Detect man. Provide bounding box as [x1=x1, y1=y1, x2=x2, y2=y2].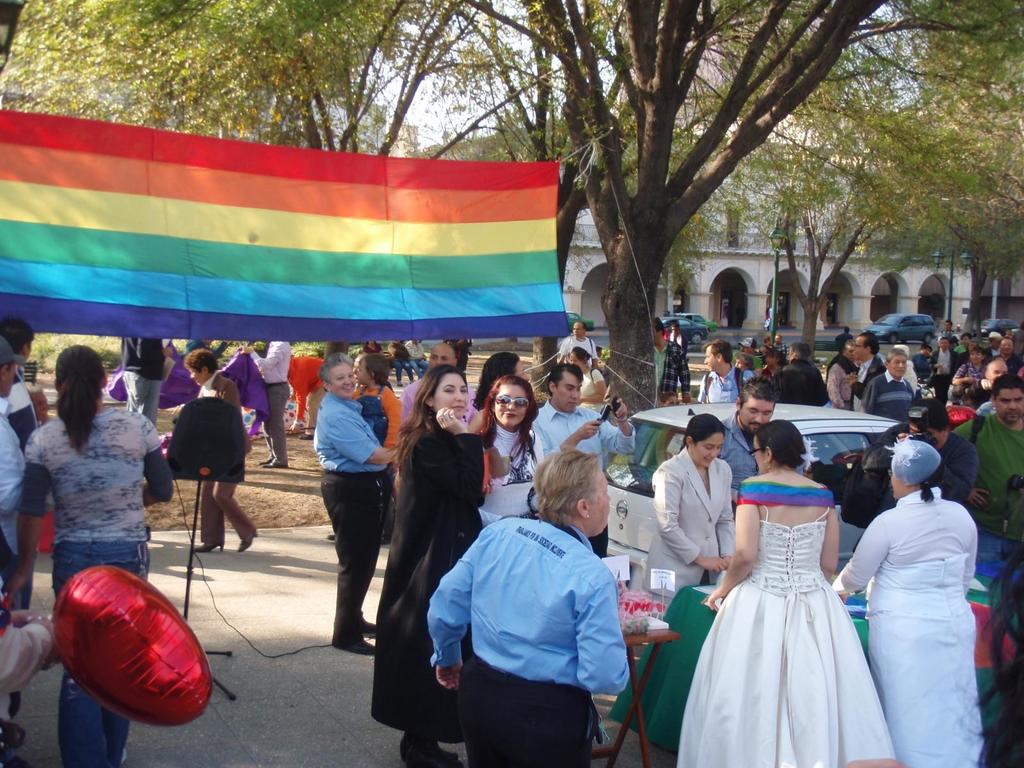
[x1=0, y1=337, x2=40, y2=749].
